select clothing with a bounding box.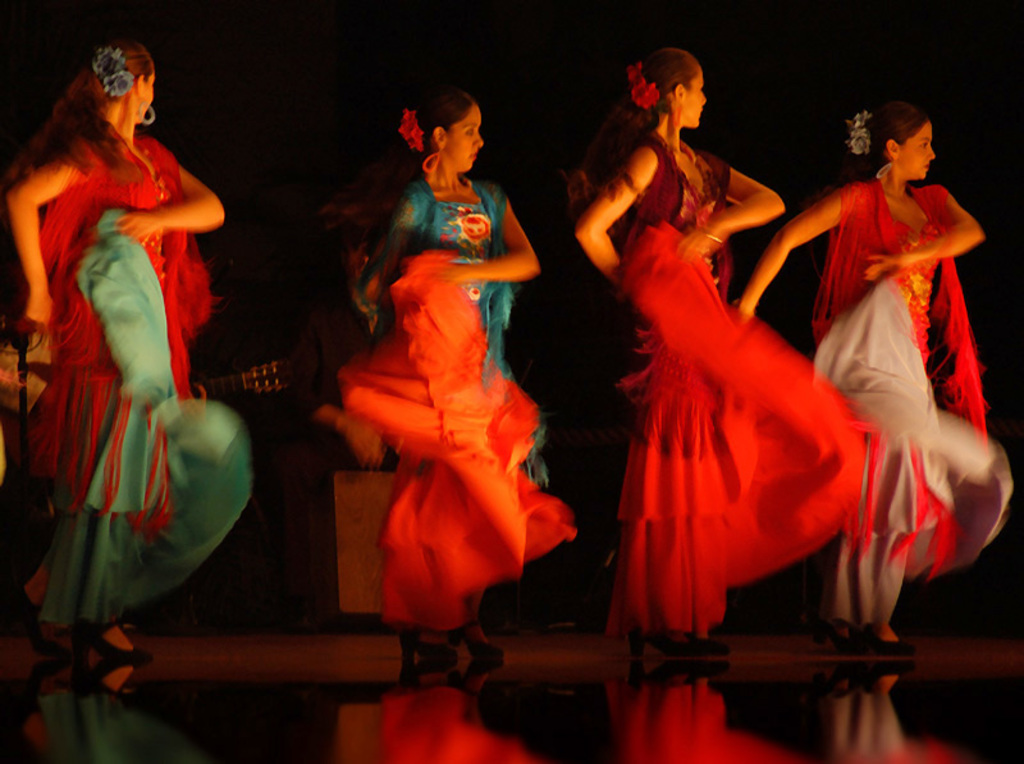
crop(613, 131, 870, 641).
